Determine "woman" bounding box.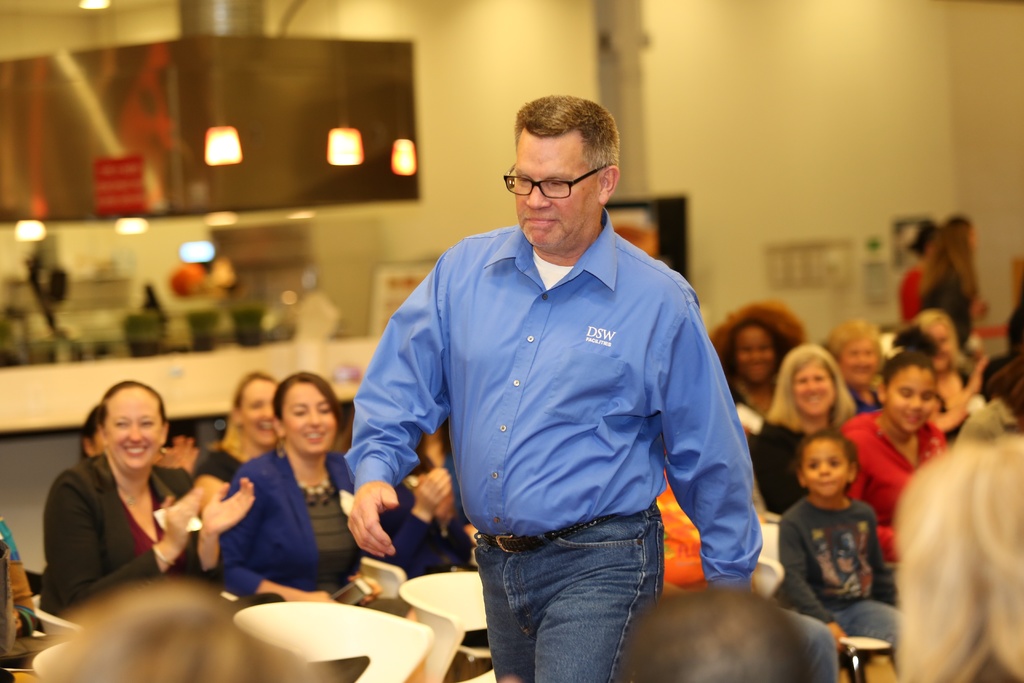
Determined: 194/370/394/602.
